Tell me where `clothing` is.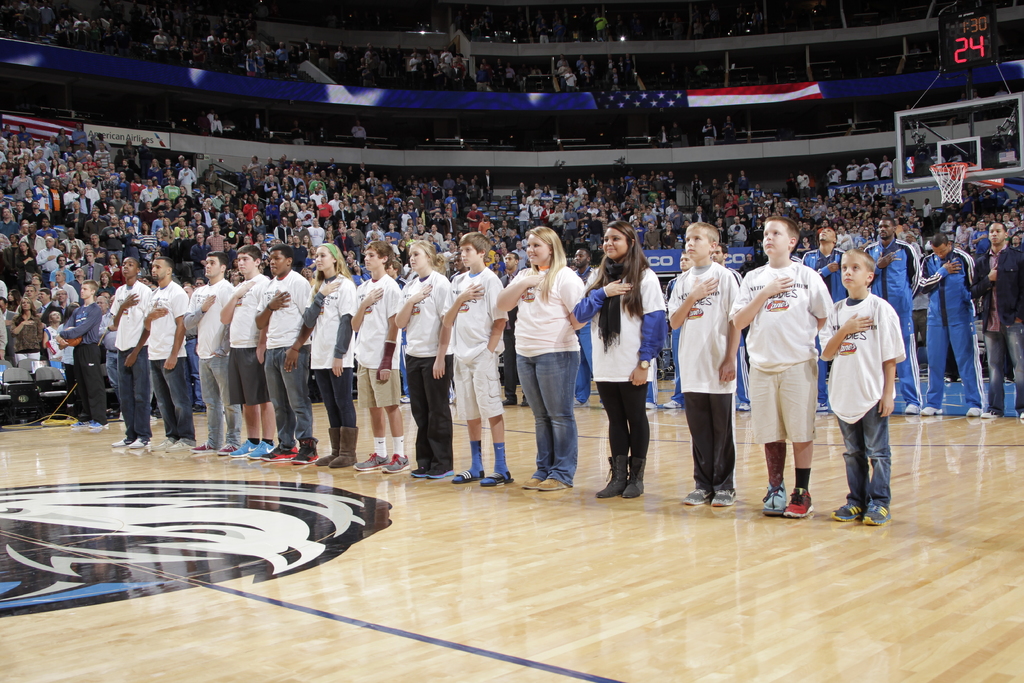
`clothing` is at Rect(578, 263, 664, 463).
